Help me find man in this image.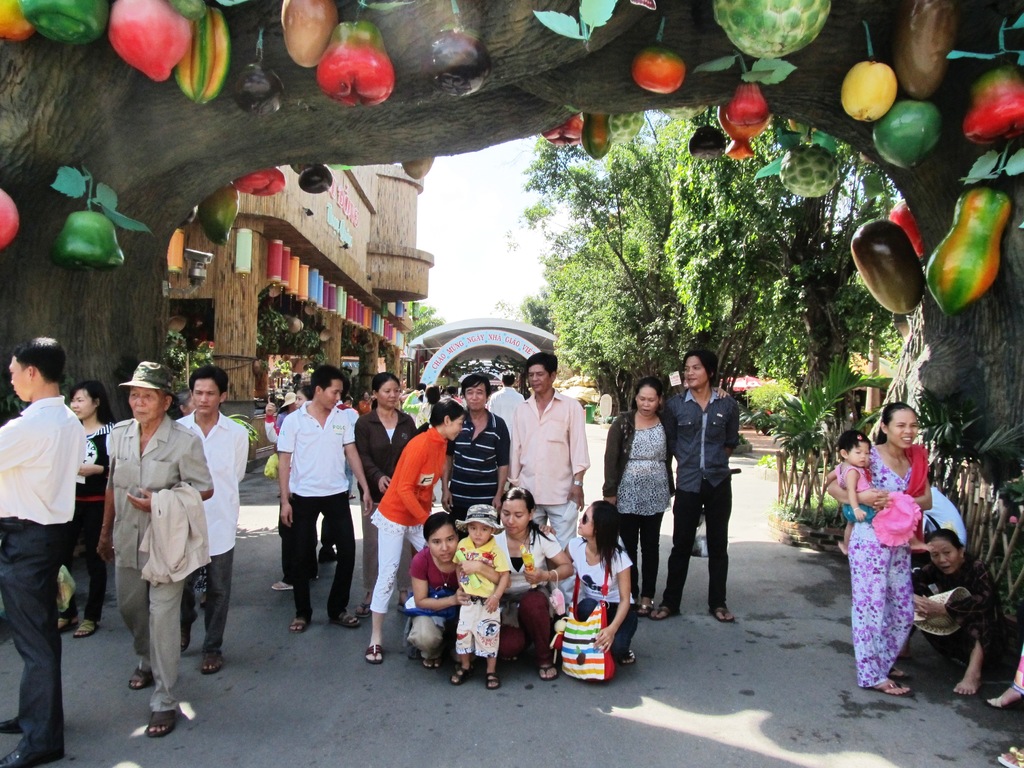
Found it: 509:348:588:553.
